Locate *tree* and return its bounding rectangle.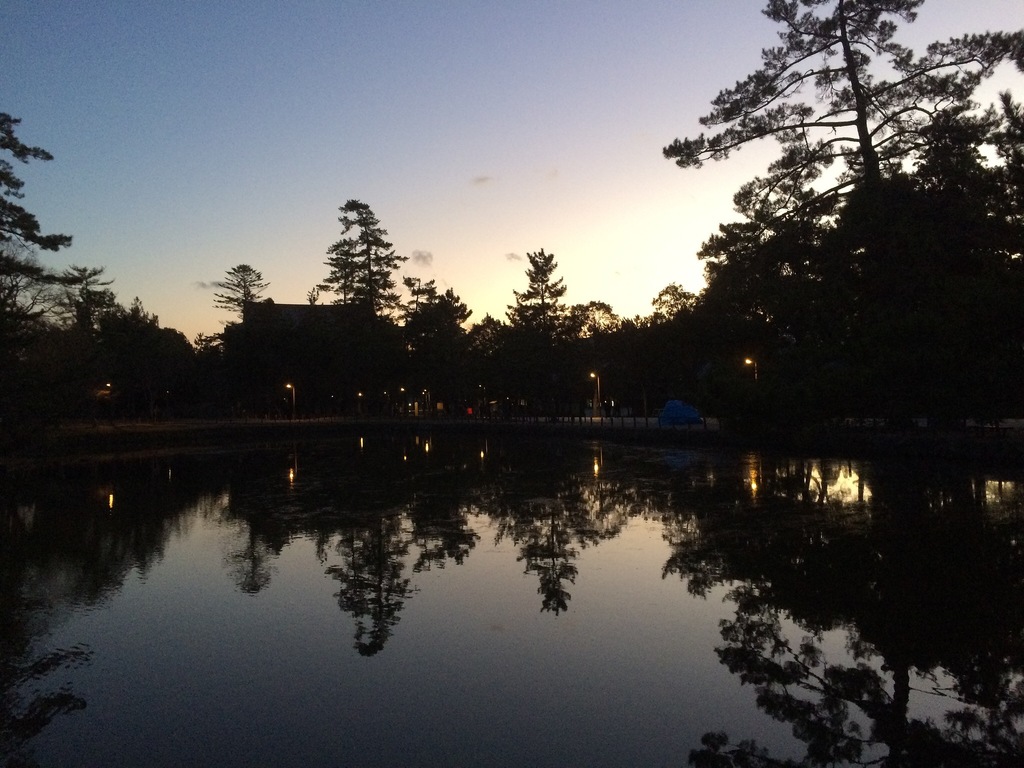
204/252/268/323.
